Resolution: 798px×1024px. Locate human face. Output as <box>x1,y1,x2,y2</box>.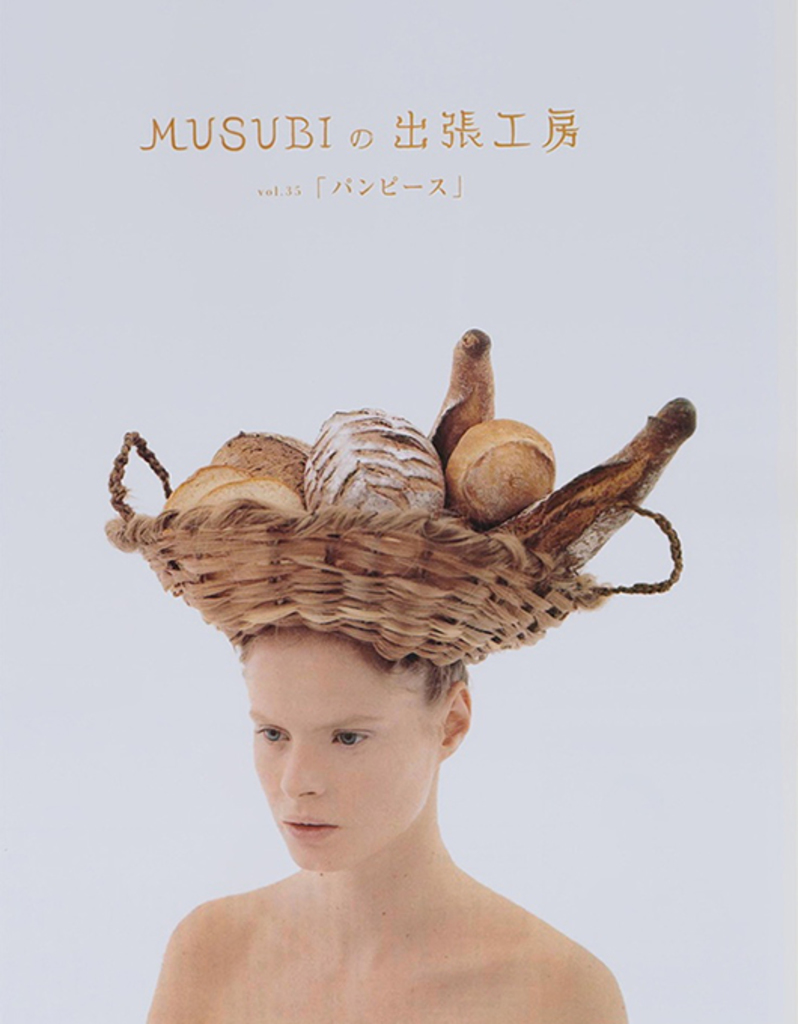
<box>244,632,440,870</box>.
